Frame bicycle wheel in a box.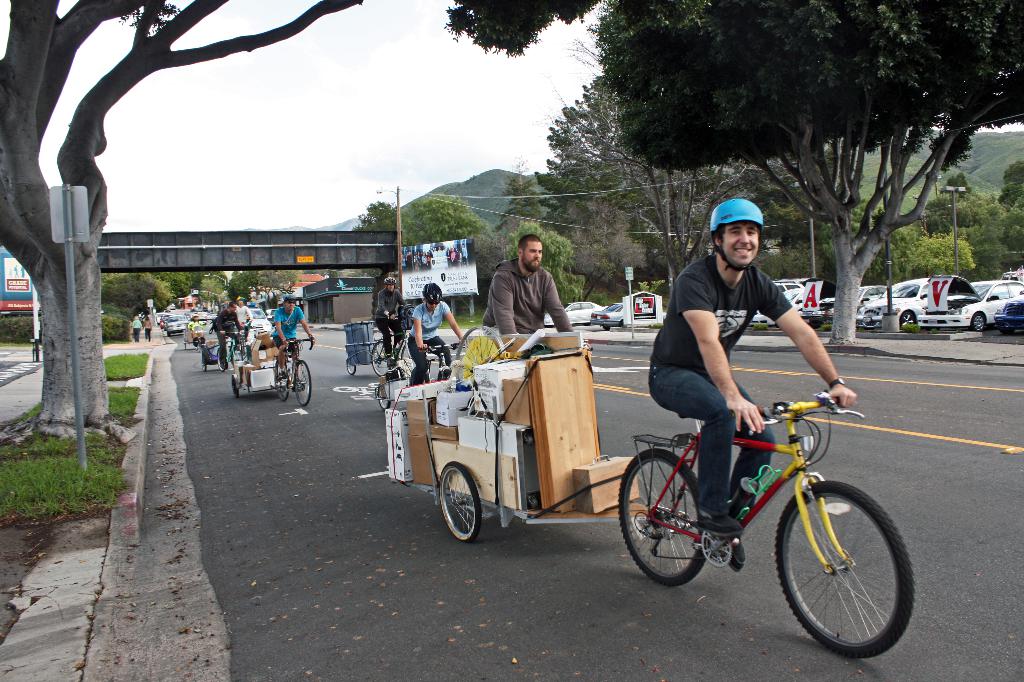
x1=370, y1=341, x2=394, y2=379.
